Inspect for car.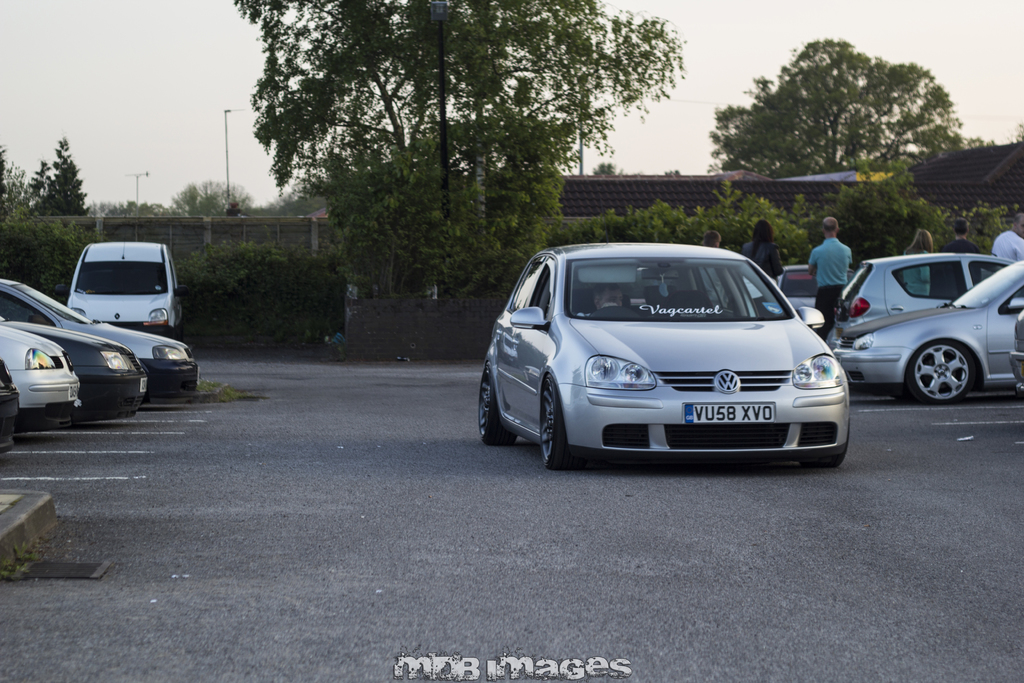
Inspection: locate(0, 325, 77, 425).
